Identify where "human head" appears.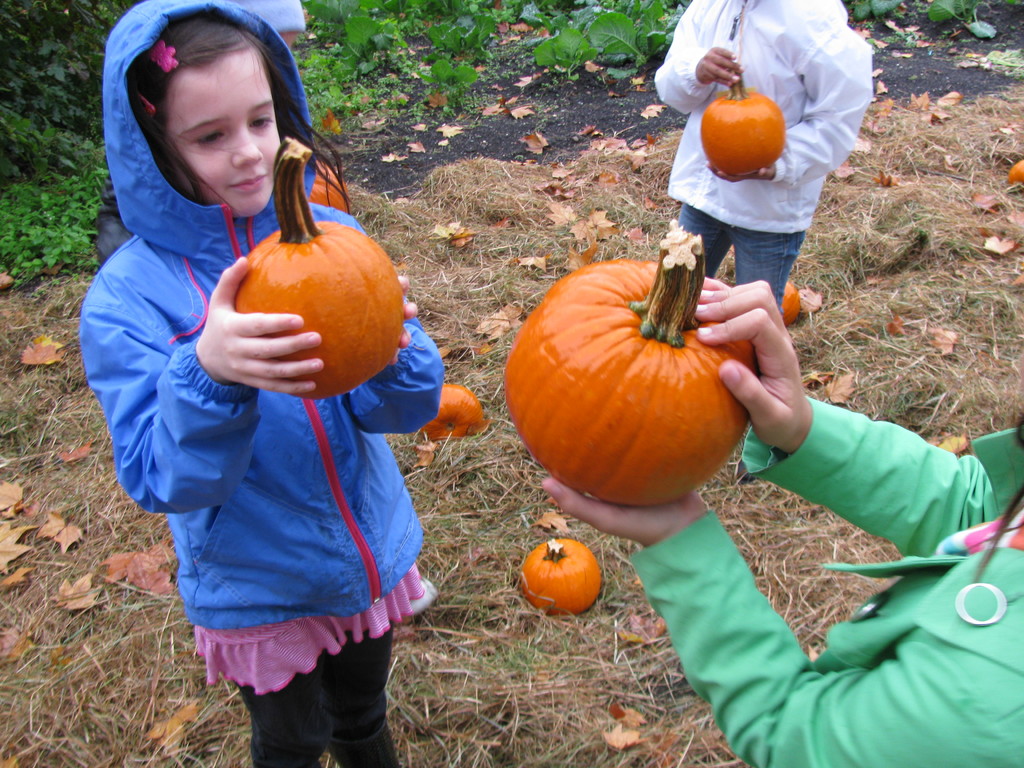
Appears at {"x1": 107, "y1": 16, "x2": 307, "y2": 212}.
